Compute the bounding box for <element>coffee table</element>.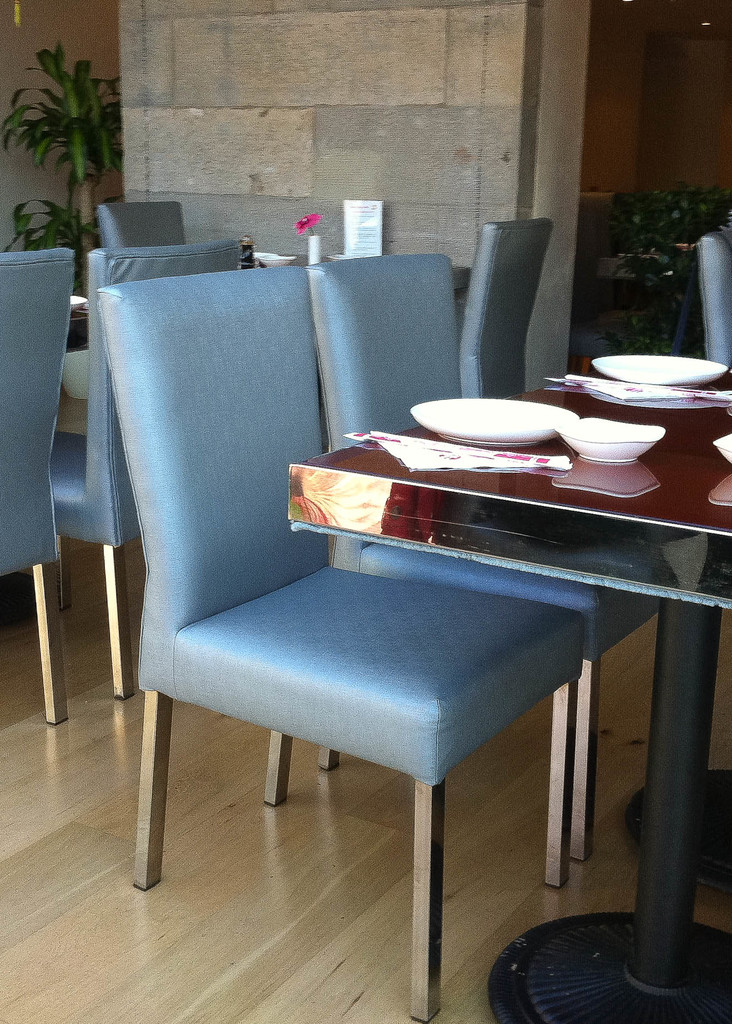
[left=284, top=358, right=731, bottom=1023].
